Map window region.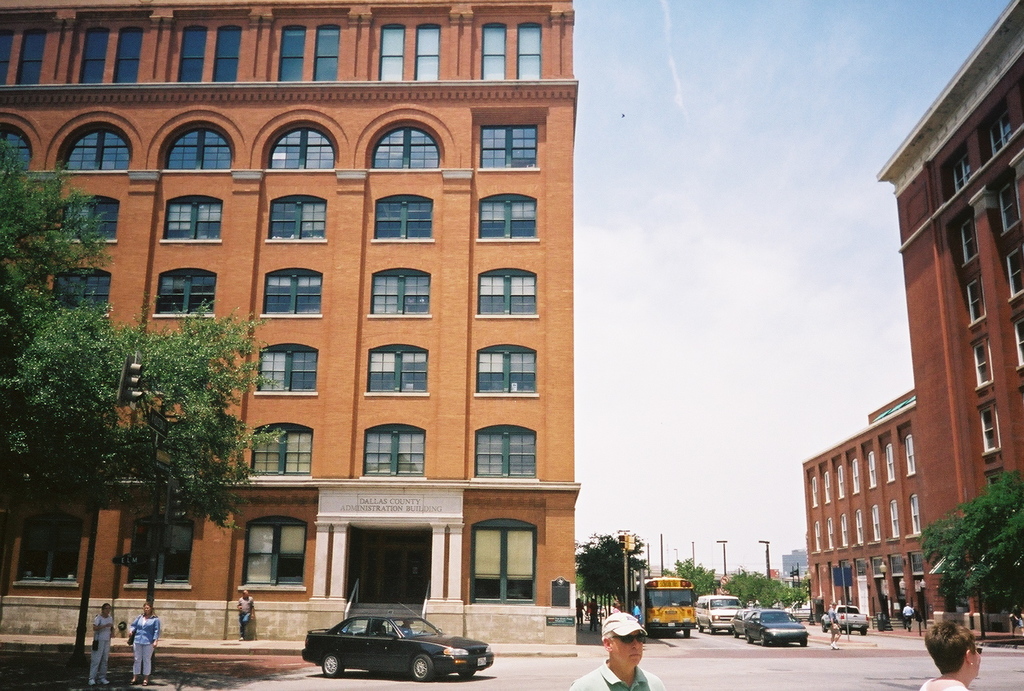
Mapped to 997,173,1020,241.
